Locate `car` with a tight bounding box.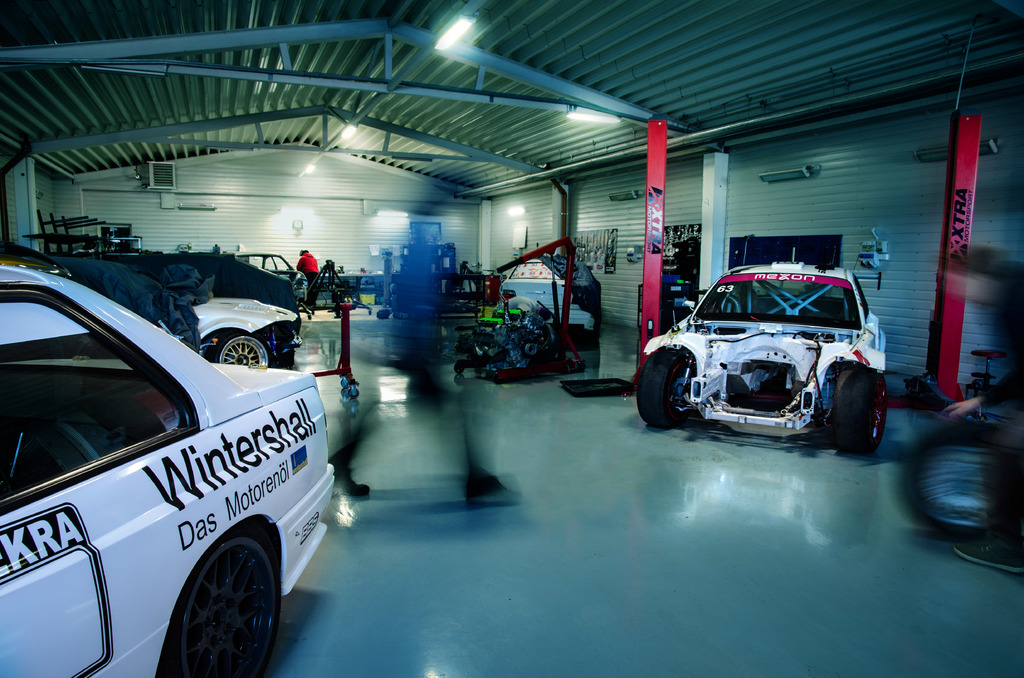
box=[499, 257, 600, 349].
